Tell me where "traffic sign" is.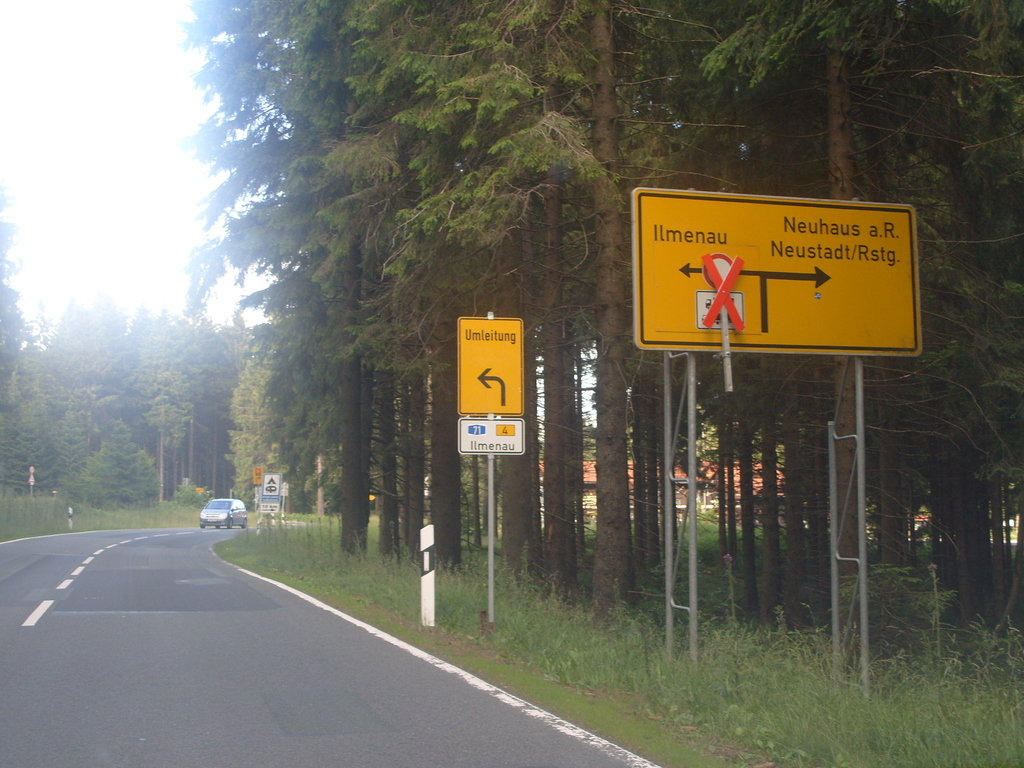
"traffic sign" is at [263,475,280,495].
